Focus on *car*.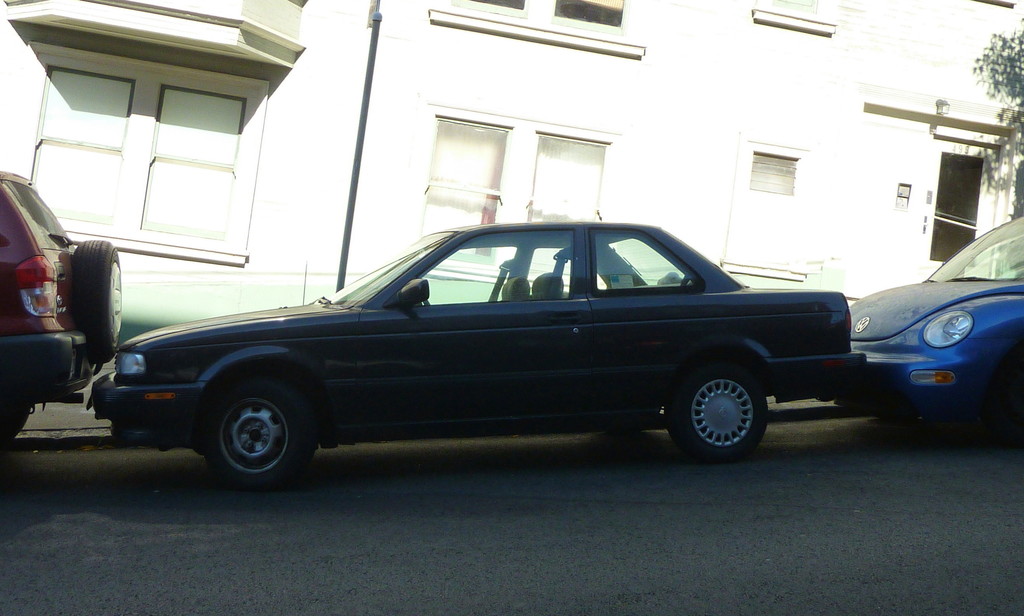
Focused at bbox(842, 209, 1023, 427).
